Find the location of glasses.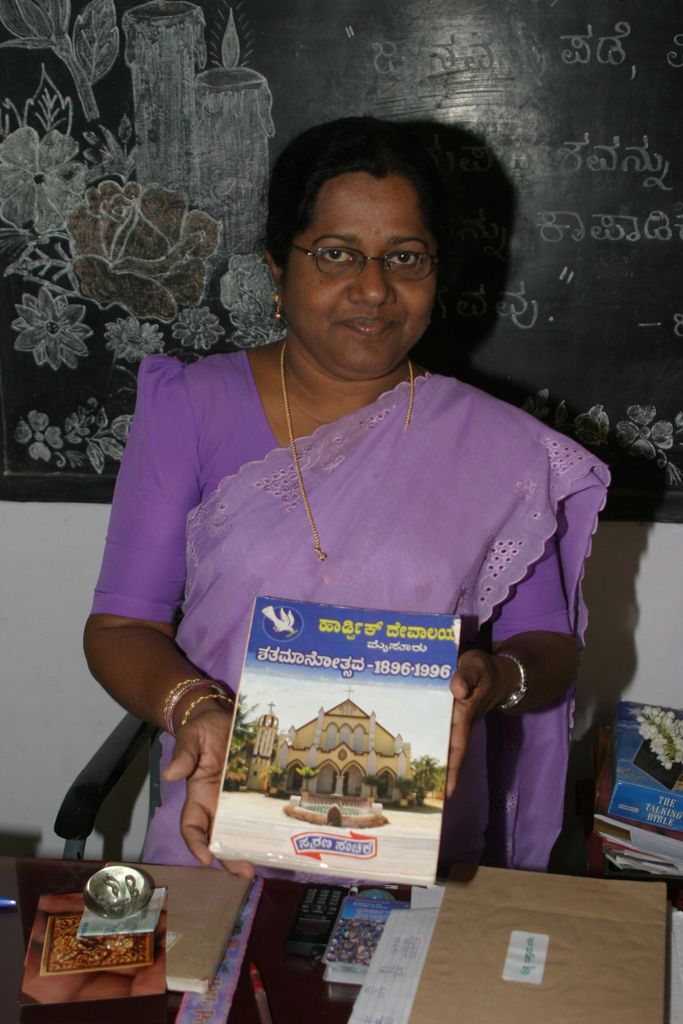
Location: <bbox>292, 233, 433, 280</bbox>.
